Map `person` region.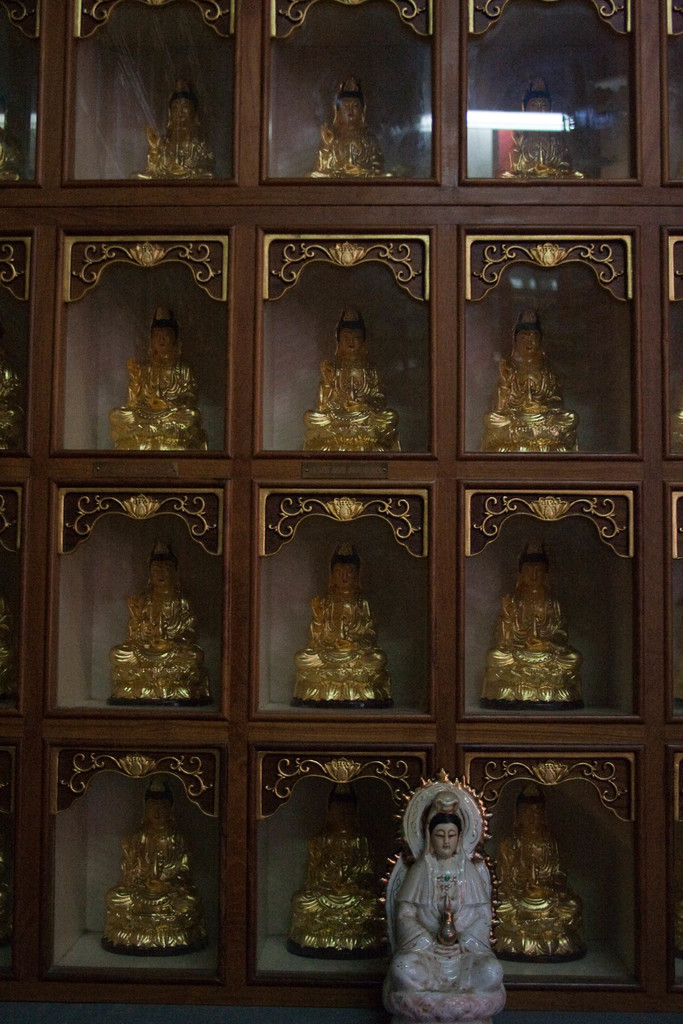
Mapped to {"left": 108, "top": 294, "right": 211, "bottom": 456}.
